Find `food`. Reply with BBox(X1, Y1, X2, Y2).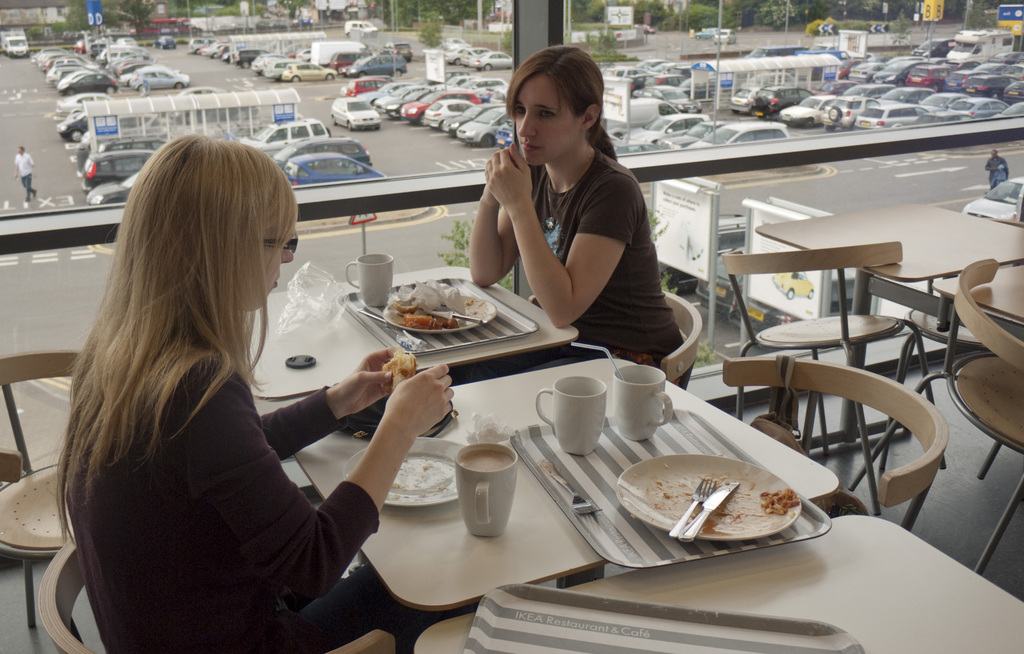
BBox(634, 479, 785, 546).
